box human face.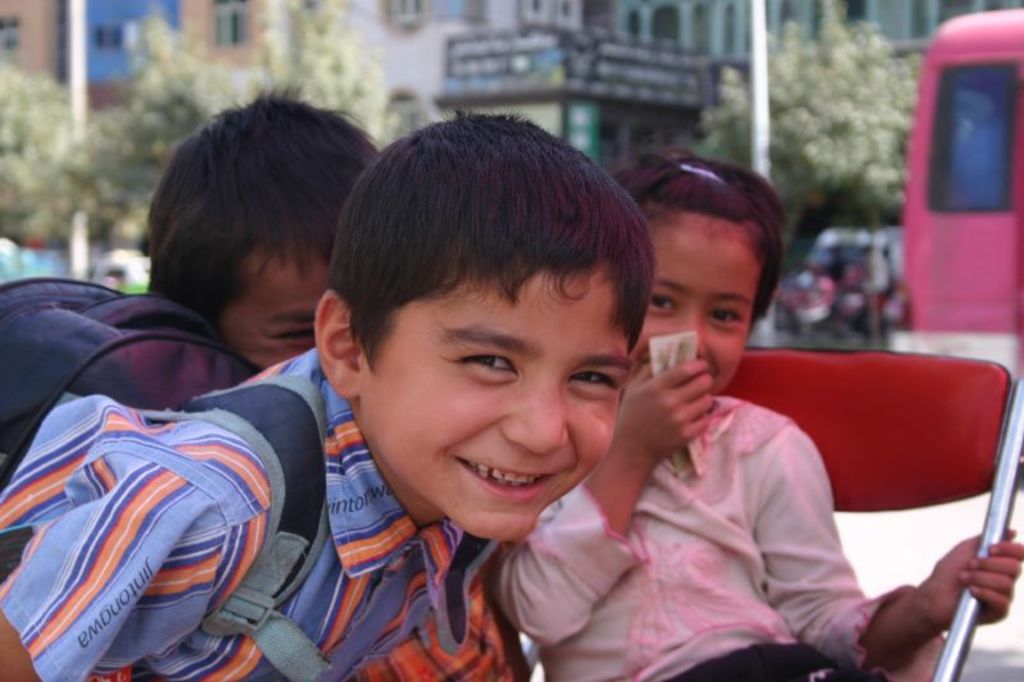
detection(643, 215, 750, 400).
